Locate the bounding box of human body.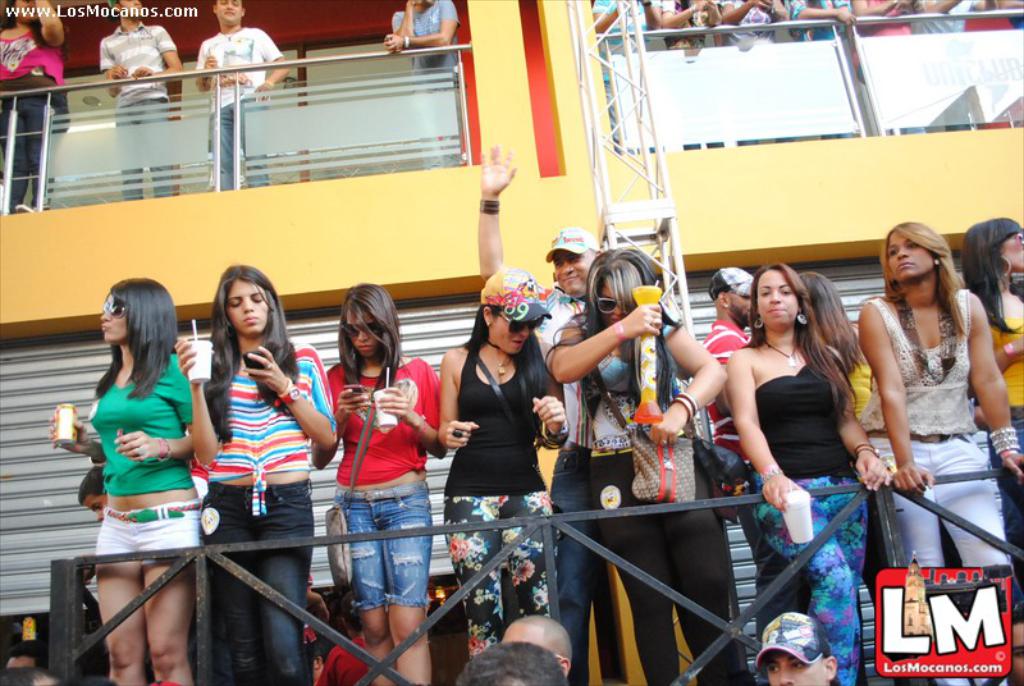
Bounding box: left=196, top=26, right=289, bottom=187.
